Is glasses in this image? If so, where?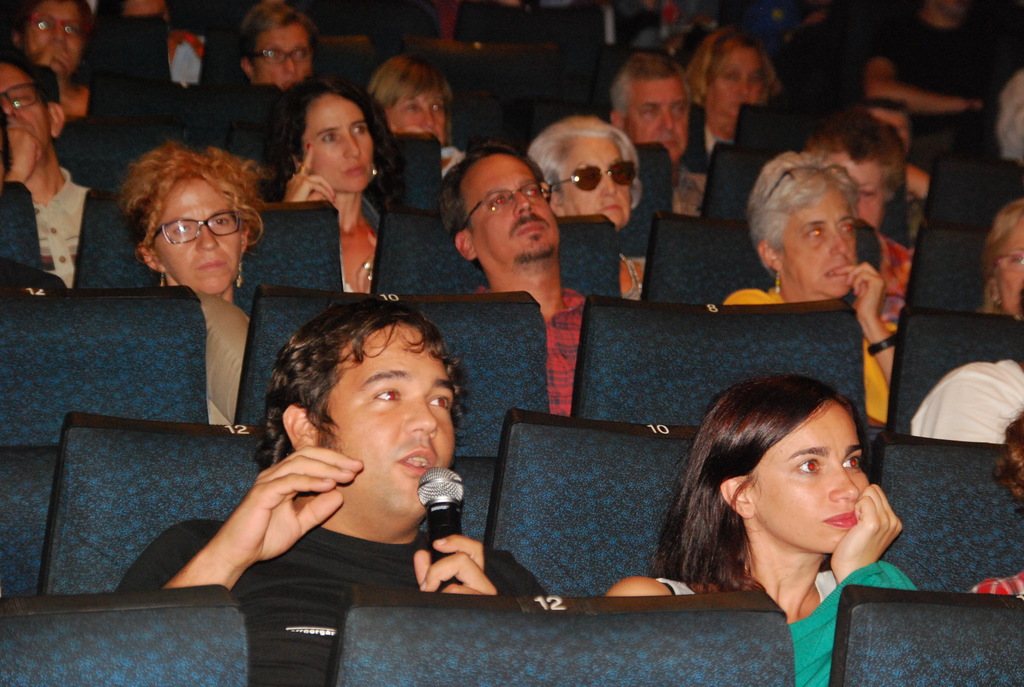
Yes, at <region>3, 84, 47, 109</region>.
